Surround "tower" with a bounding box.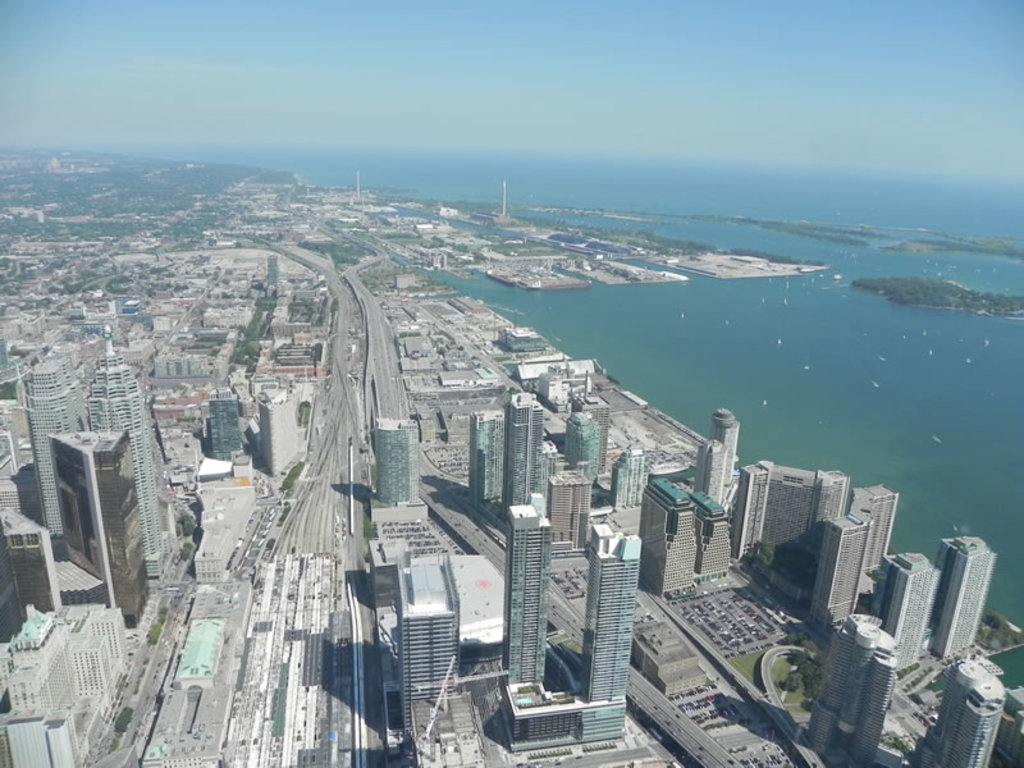
l=873, t=550, r=938, b=671.
